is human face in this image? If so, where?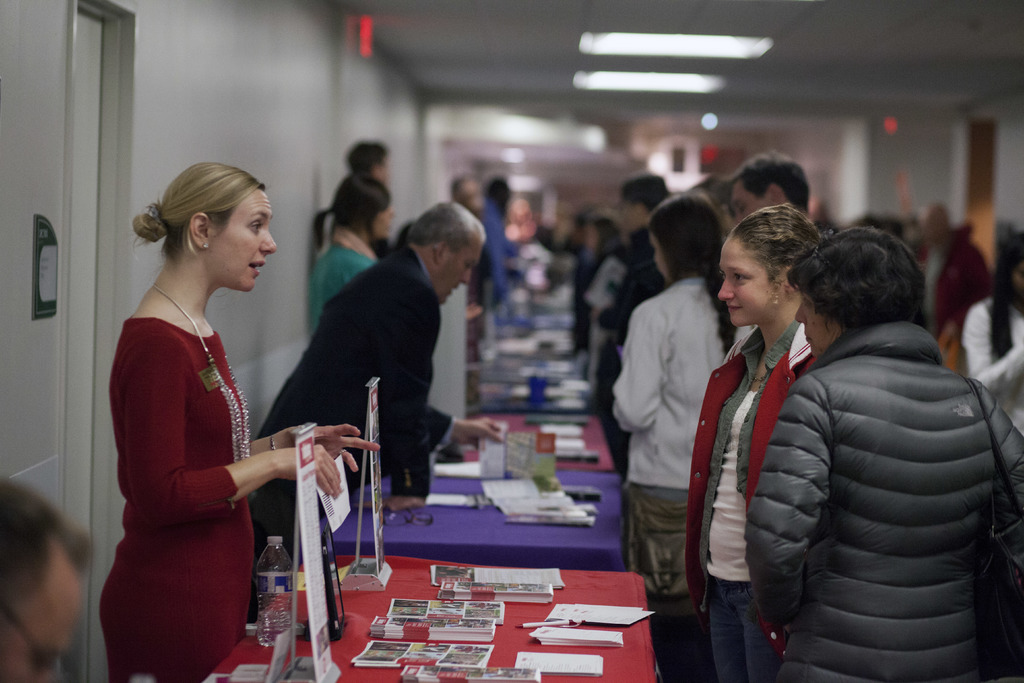
Yes, at x1=649 y1=227 x2=665 y2=277.
